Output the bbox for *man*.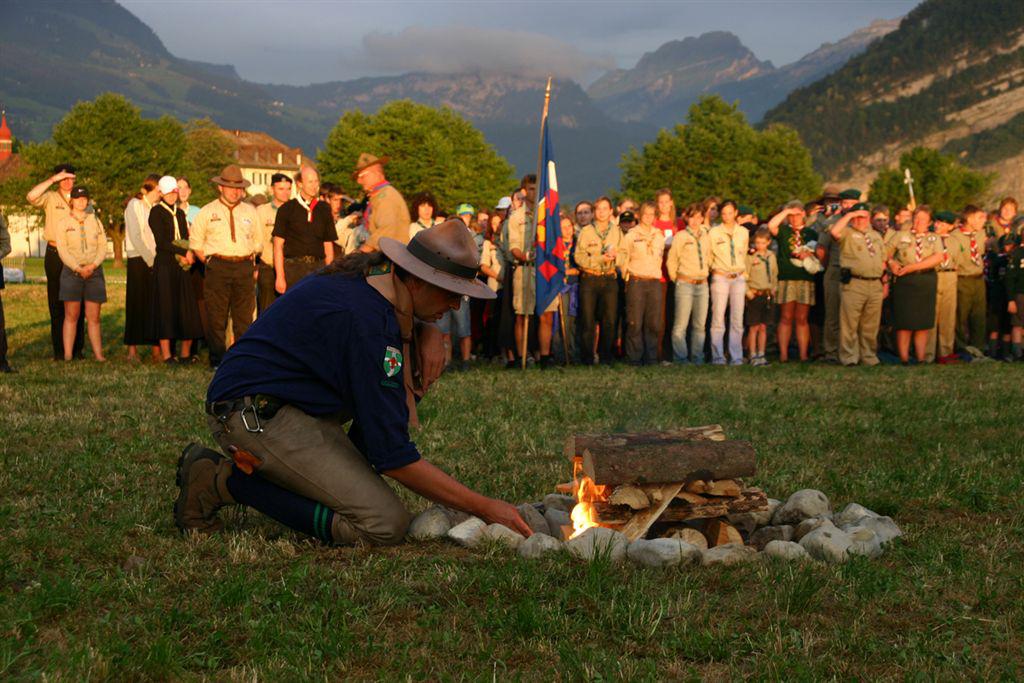
bbox=(181, 227, 534, 561).
